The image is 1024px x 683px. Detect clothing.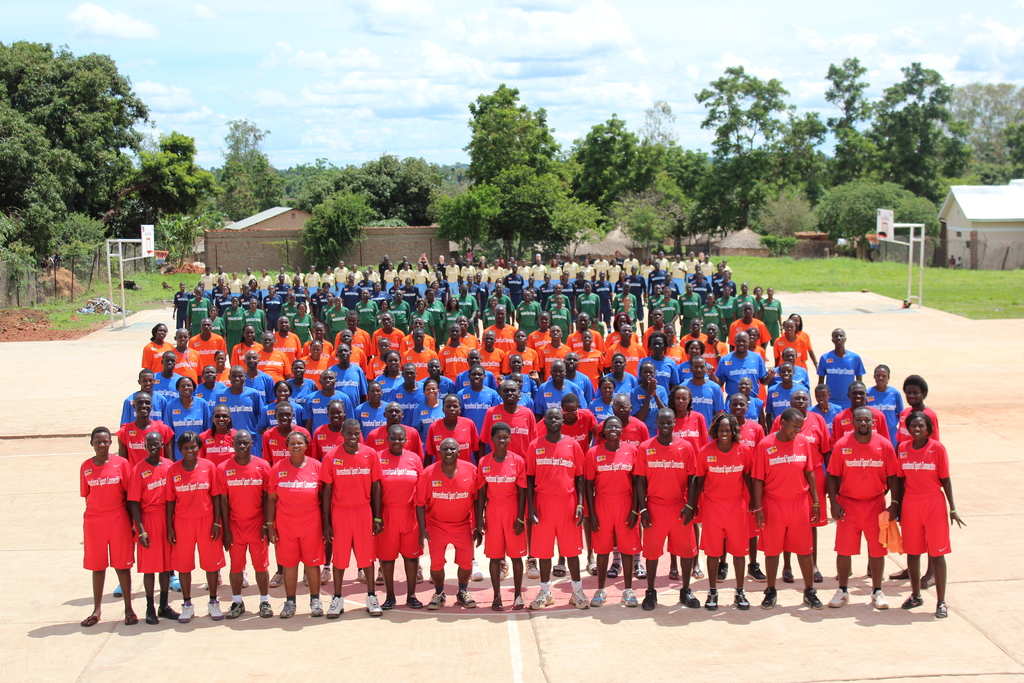
Detection: box(228, 280, 243, 294).
